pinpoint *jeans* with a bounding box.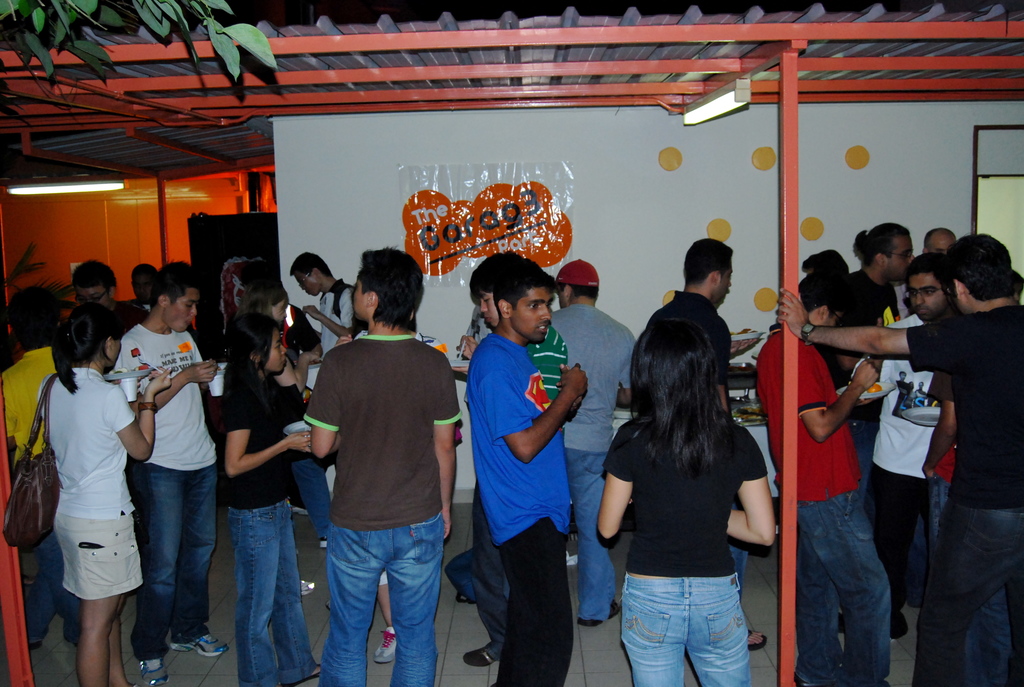
Rect(130, 462, 209, 655).
